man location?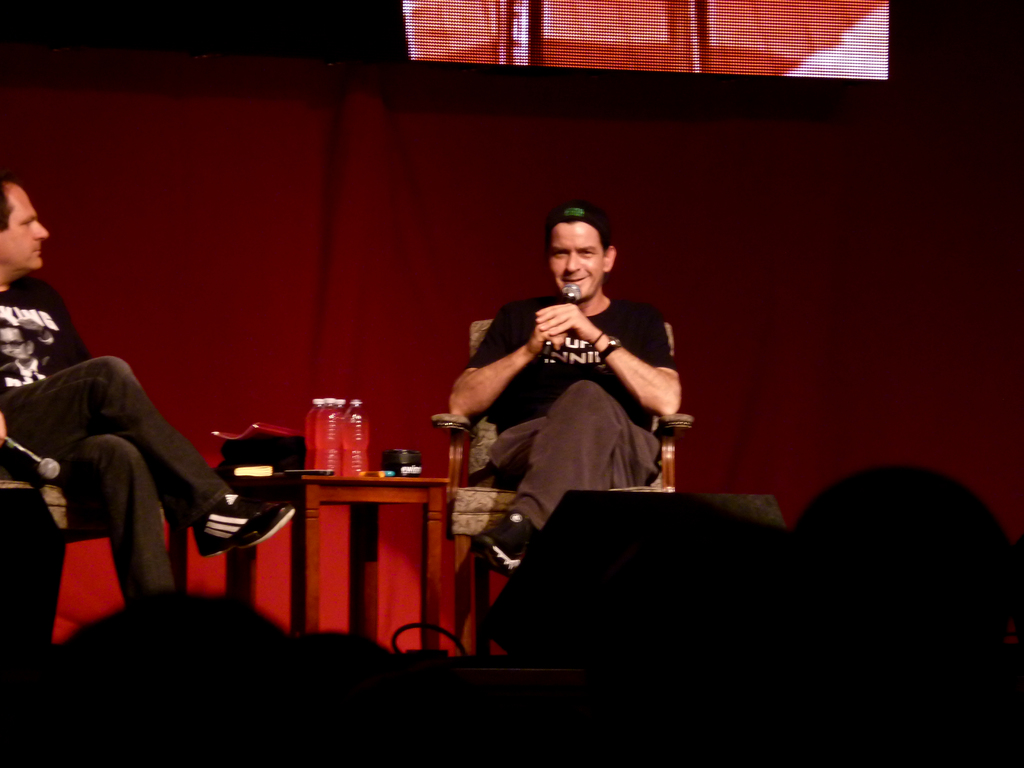
crop(0, 177, 298, 639)
